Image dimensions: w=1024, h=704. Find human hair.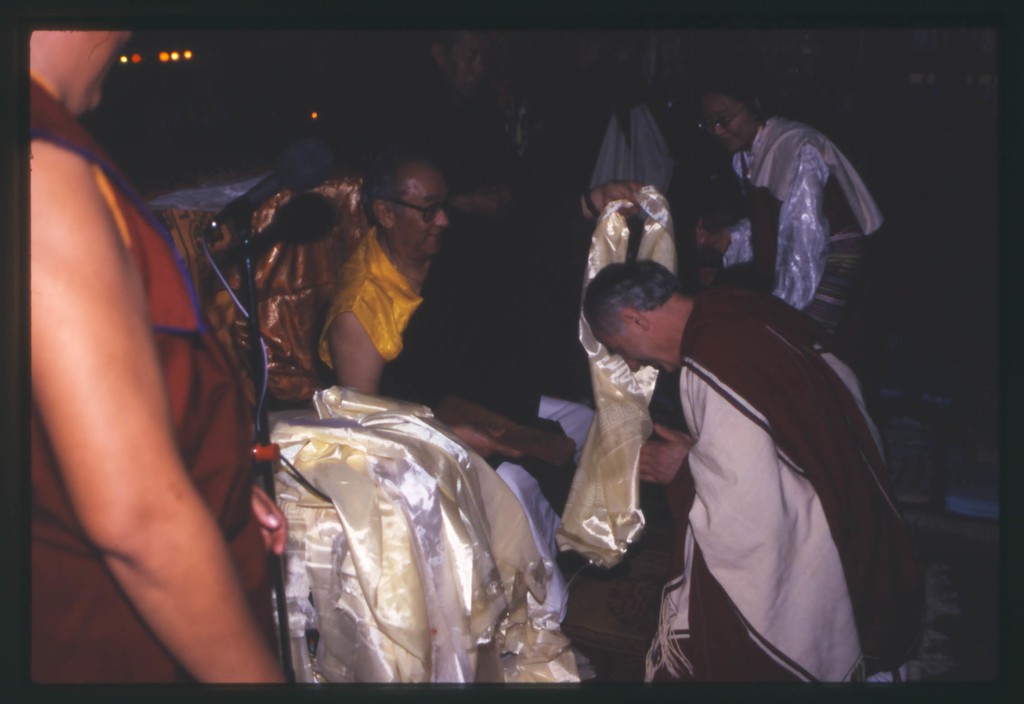
[581, 256, 675, 332].
